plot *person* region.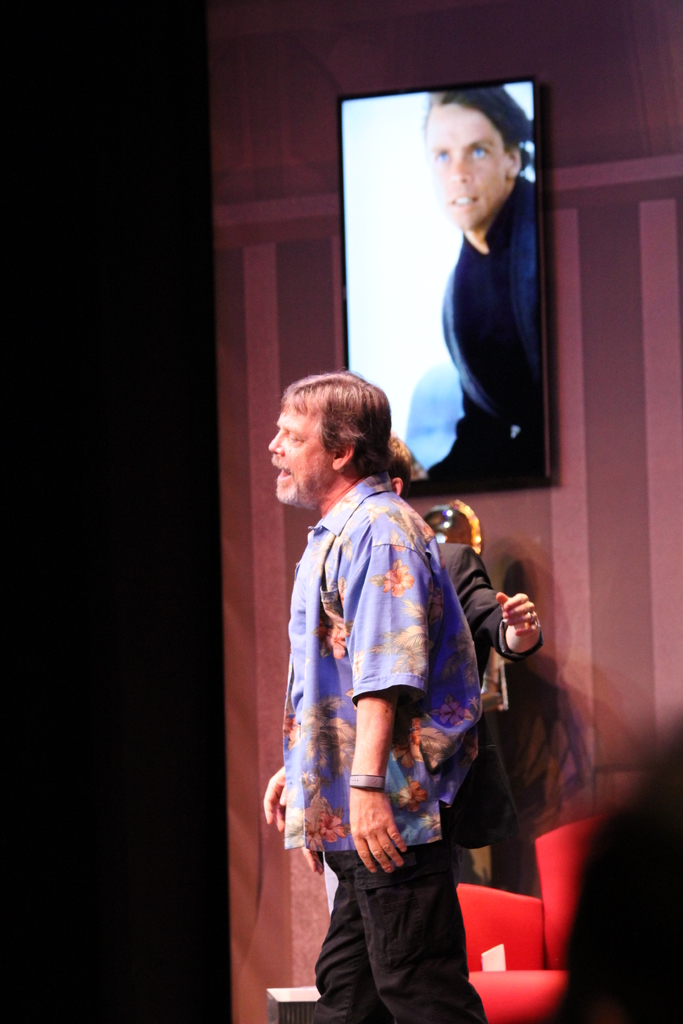
Plotted at region(274, 383, 508, 1023).
